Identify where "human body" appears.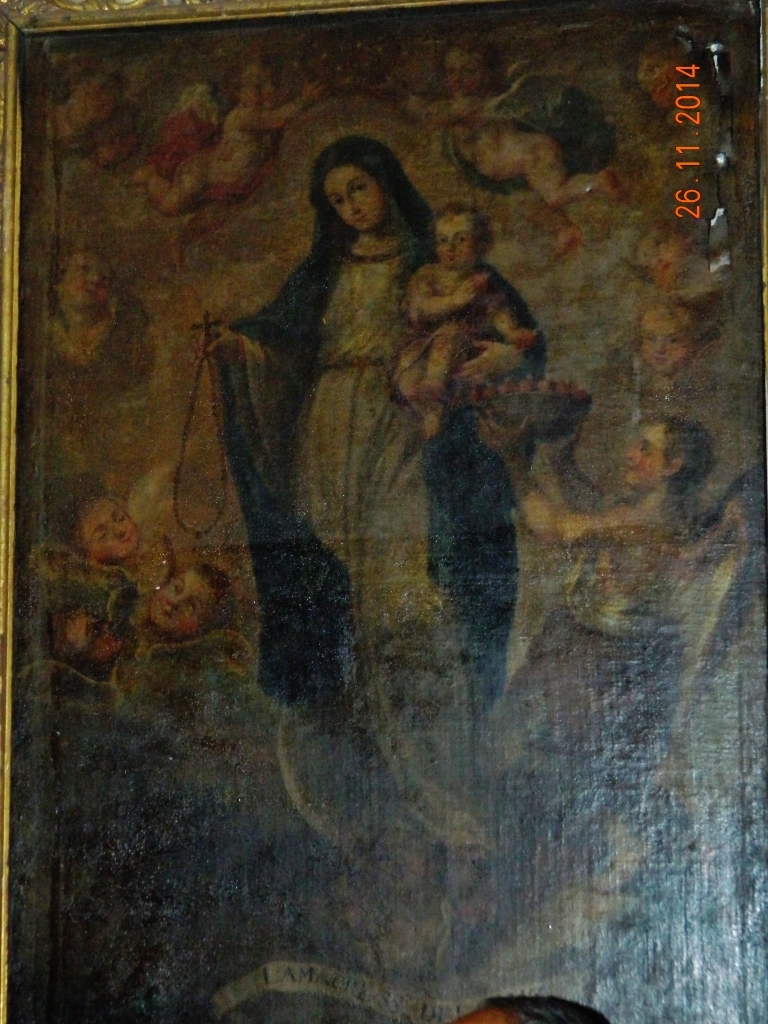
Appears at bbox=[483, 402, 685, 700].
